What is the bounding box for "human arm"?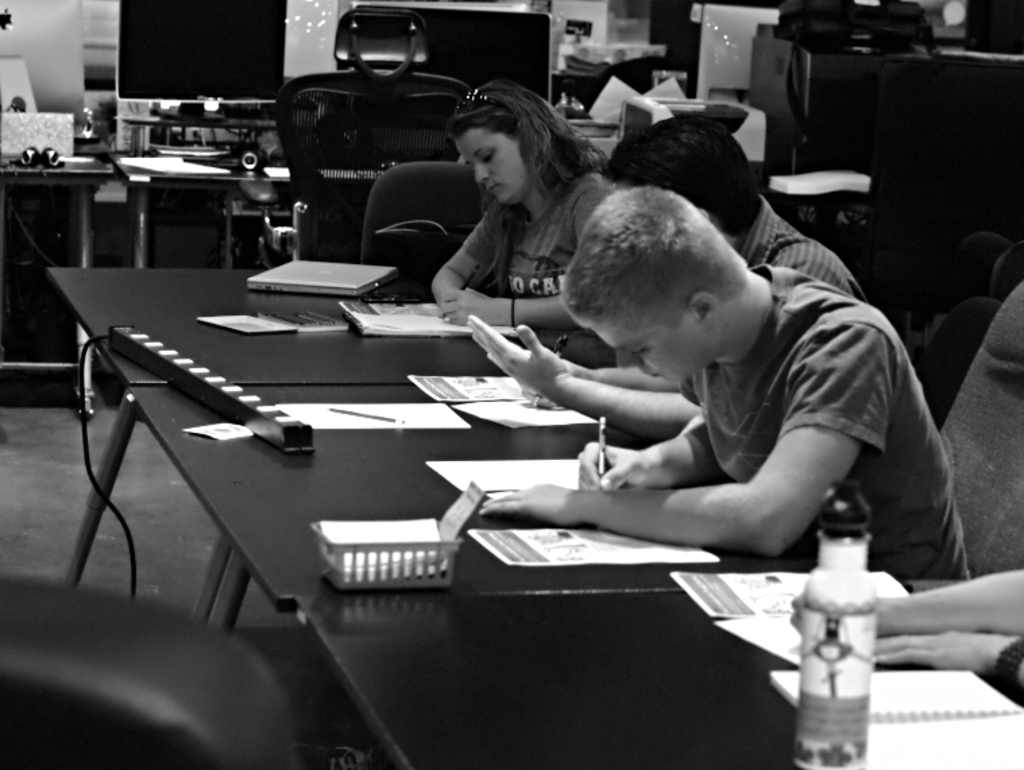
<bbox>424, 210, 498, 310</bbox>.
